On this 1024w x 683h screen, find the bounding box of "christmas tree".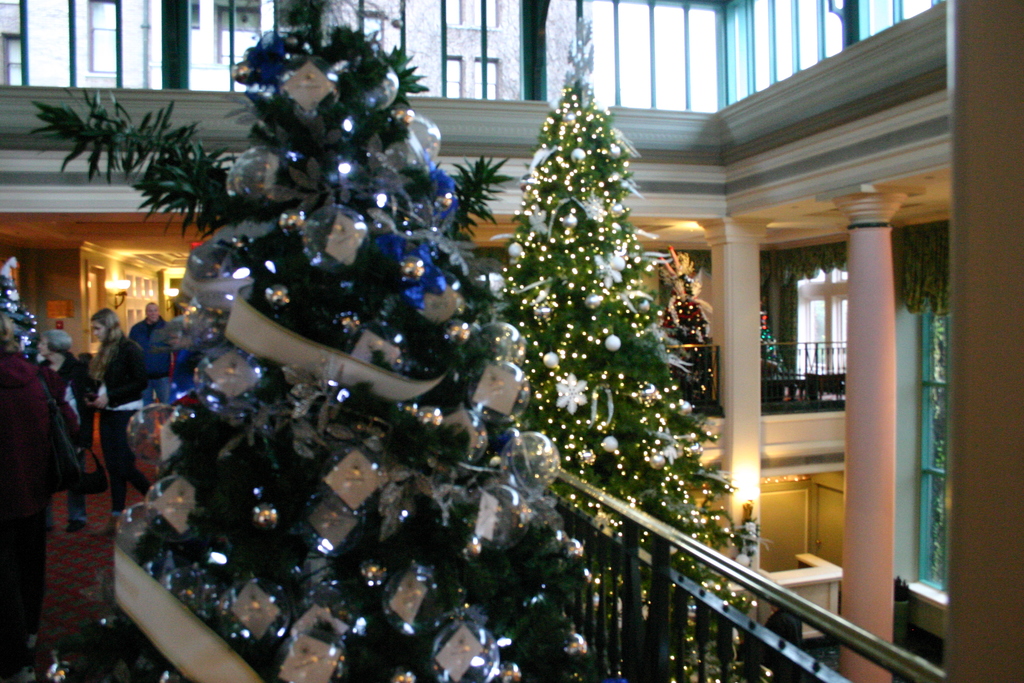
Bounding box: {"x1": 470, "y1": 17, "x2": 757, "y2": 682}.
